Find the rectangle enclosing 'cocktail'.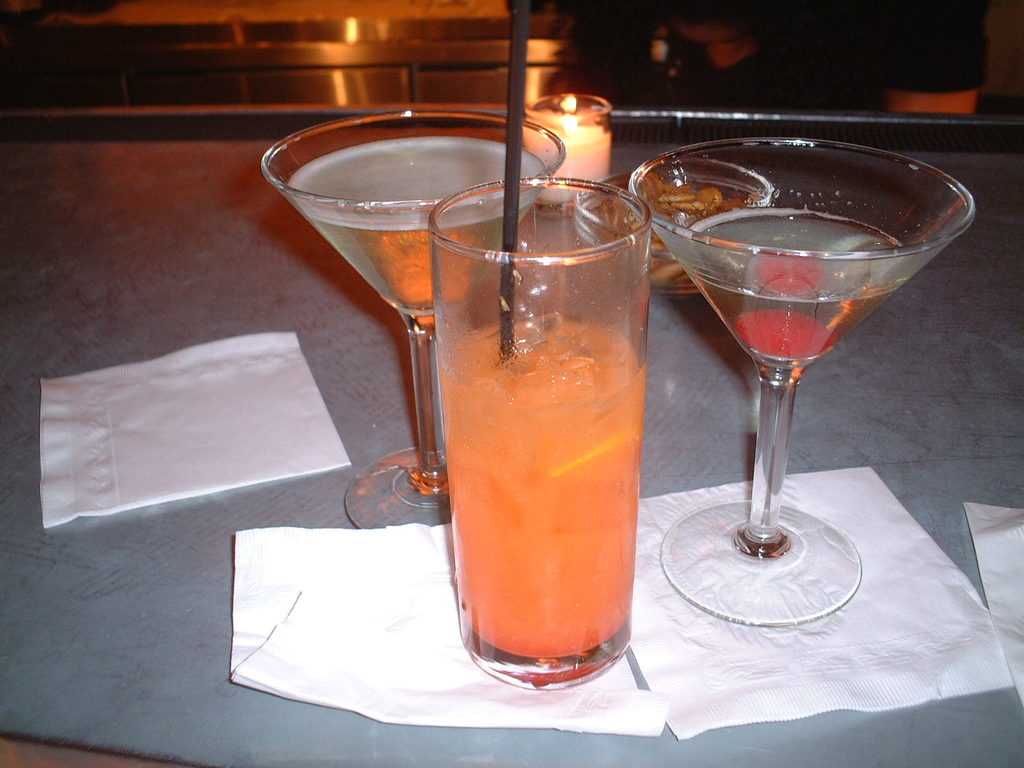
x1=630 y1=122 x2=979 y2=616.
